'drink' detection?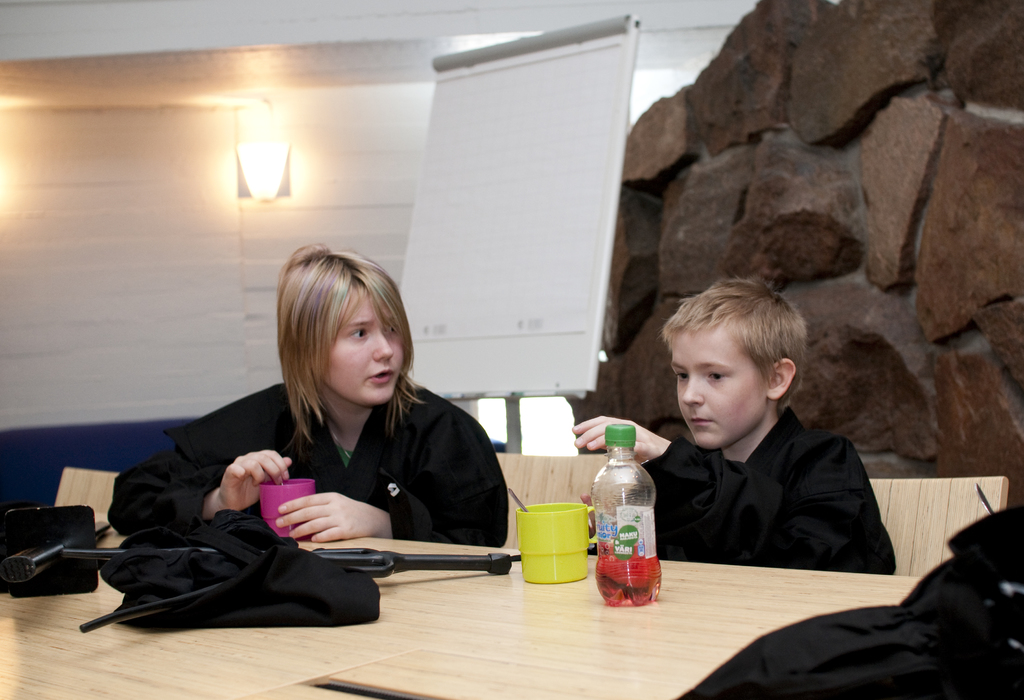
crop(584, 431, 662, 607)
